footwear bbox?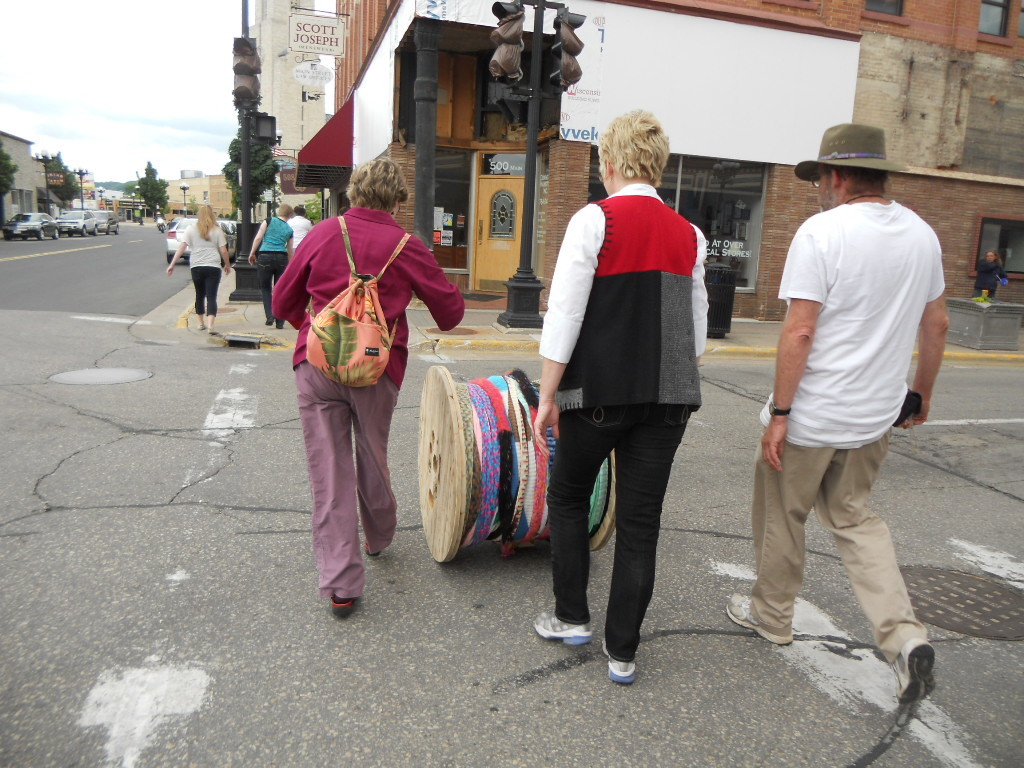
{"x1": 898, "y1": 640, "x2": 938, "y2": 705}
